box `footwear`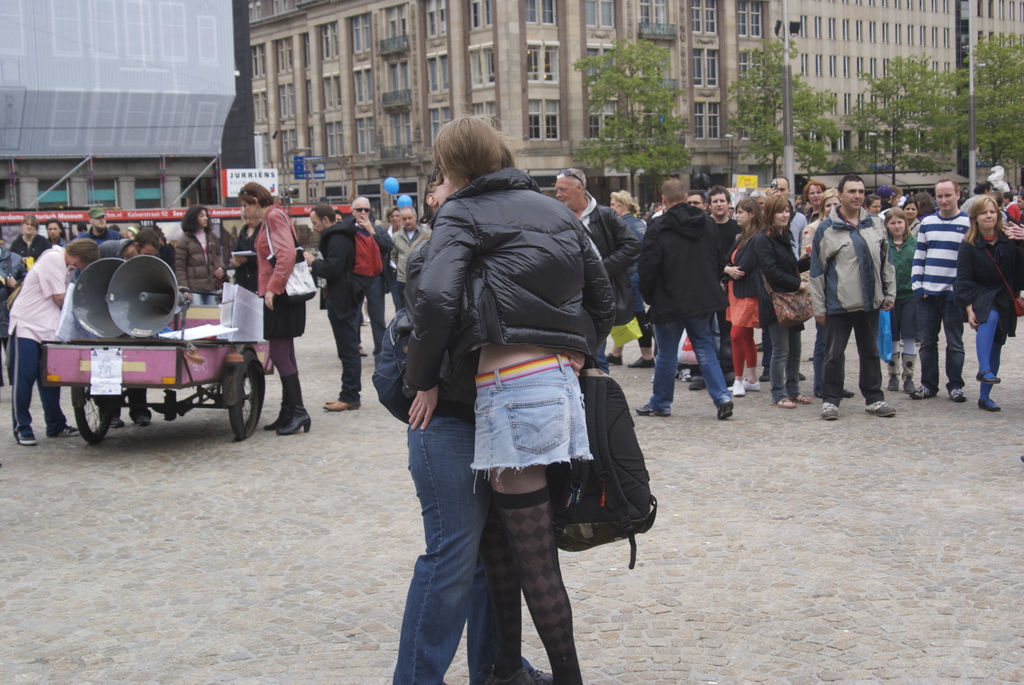
<box>321,399,359,414</box>
